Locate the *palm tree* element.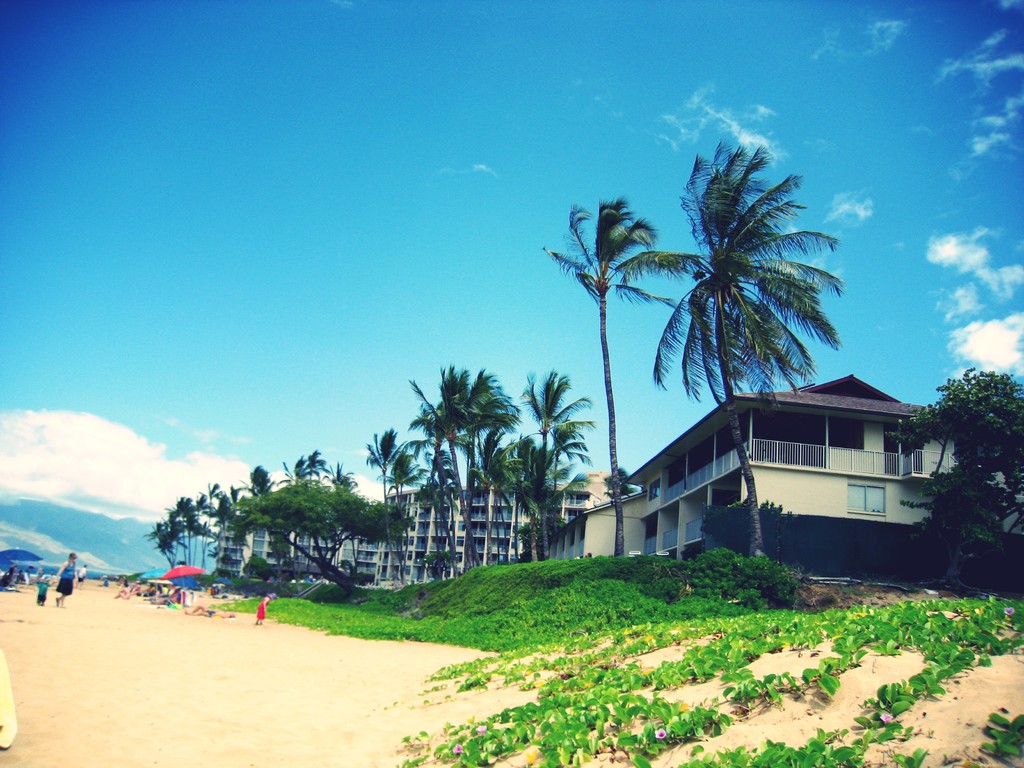
Element bbox: box=[545, 198, 707, 568].
